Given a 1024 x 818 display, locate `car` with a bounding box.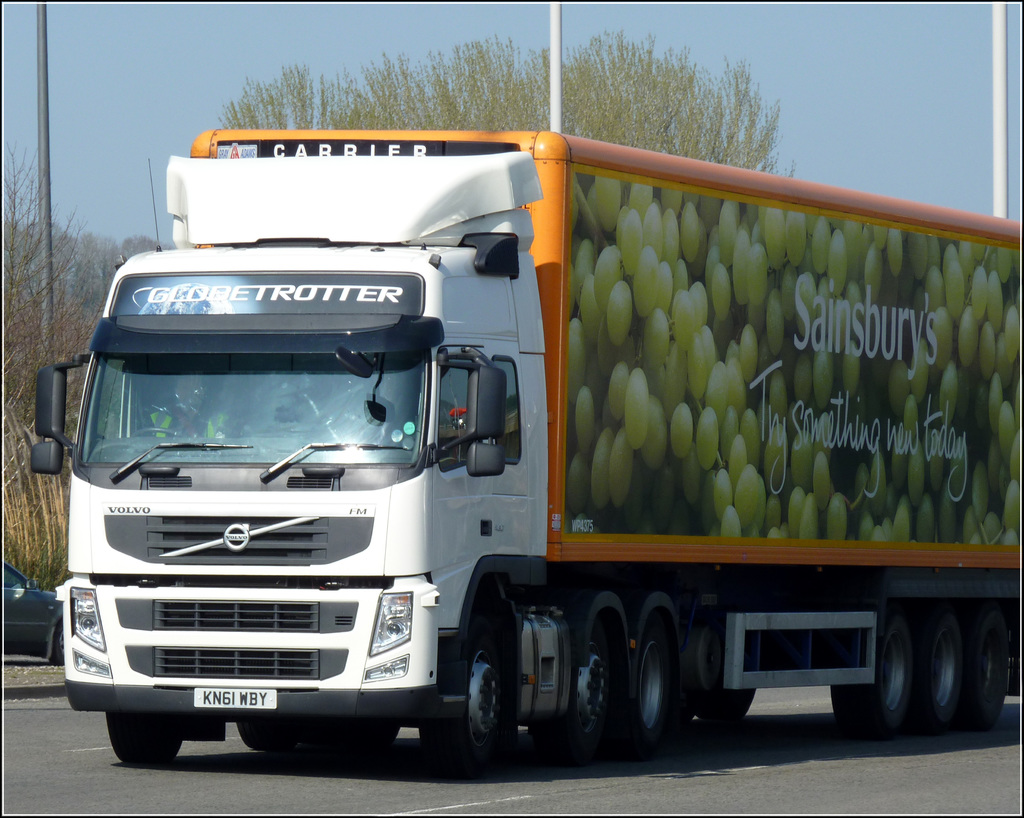
Located: l=0, t=564, r=63, b=659.
